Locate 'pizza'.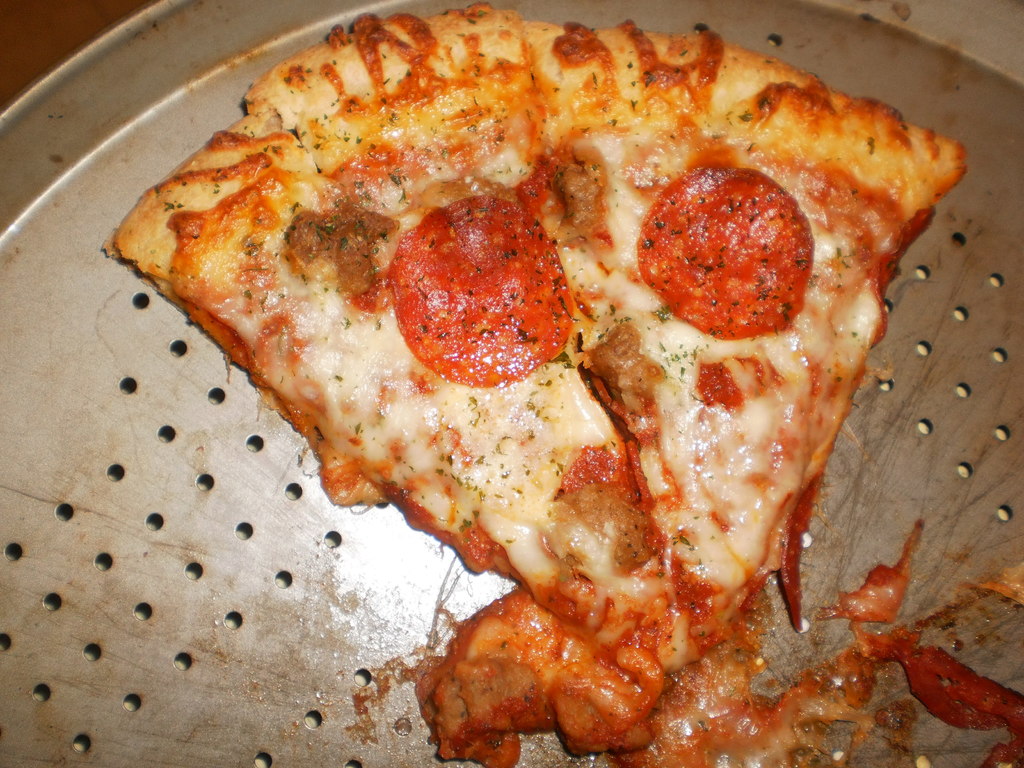
Bounding box: region(97, 0, 696, 676).
